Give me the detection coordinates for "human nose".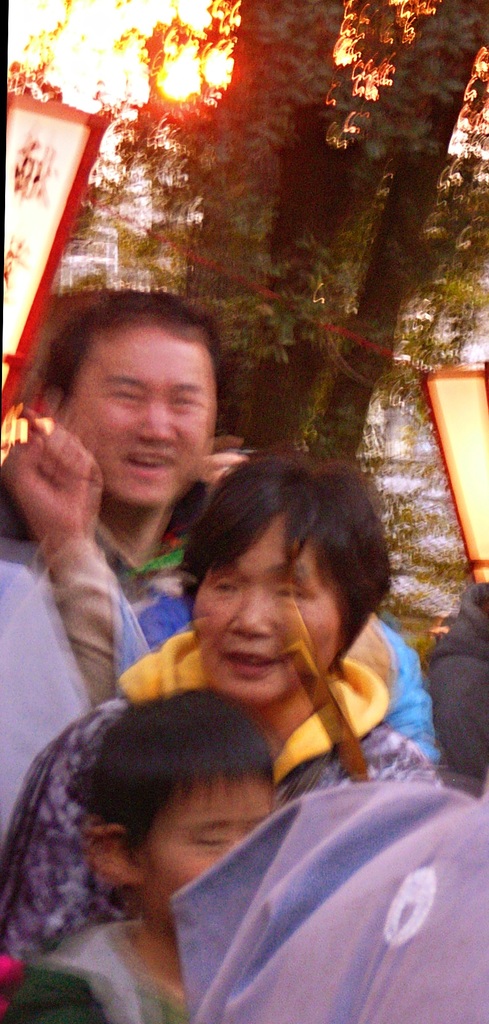
box(230, 595, 272, 636).
